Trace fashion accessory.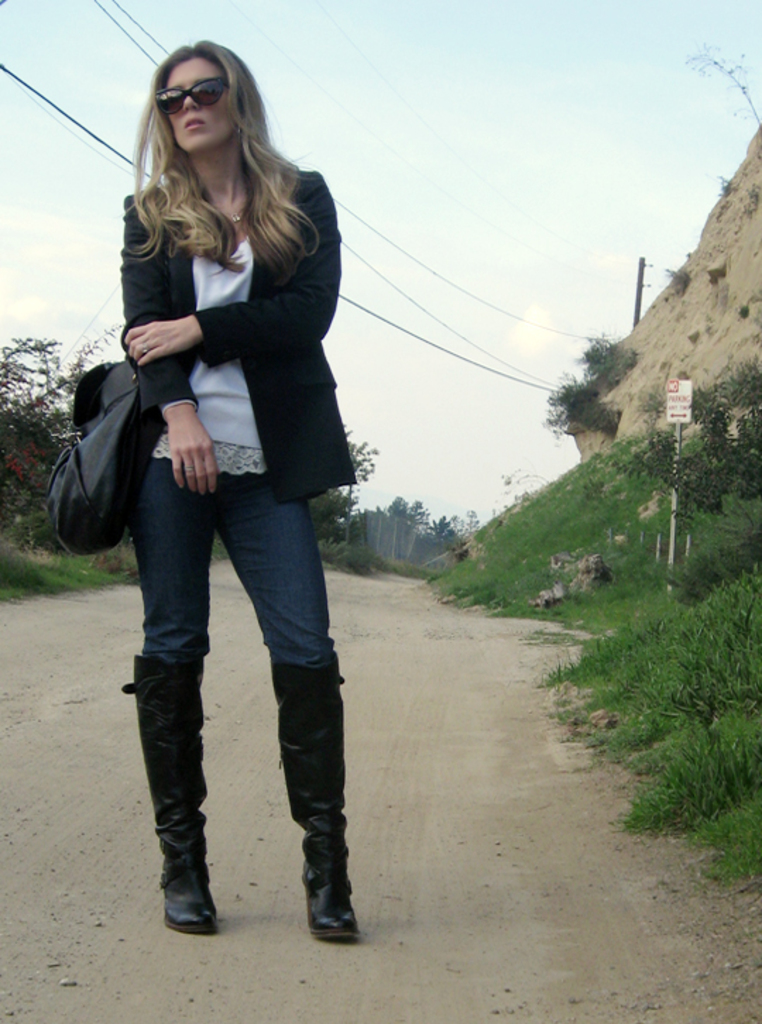
Traced to 154/72/233/117.
